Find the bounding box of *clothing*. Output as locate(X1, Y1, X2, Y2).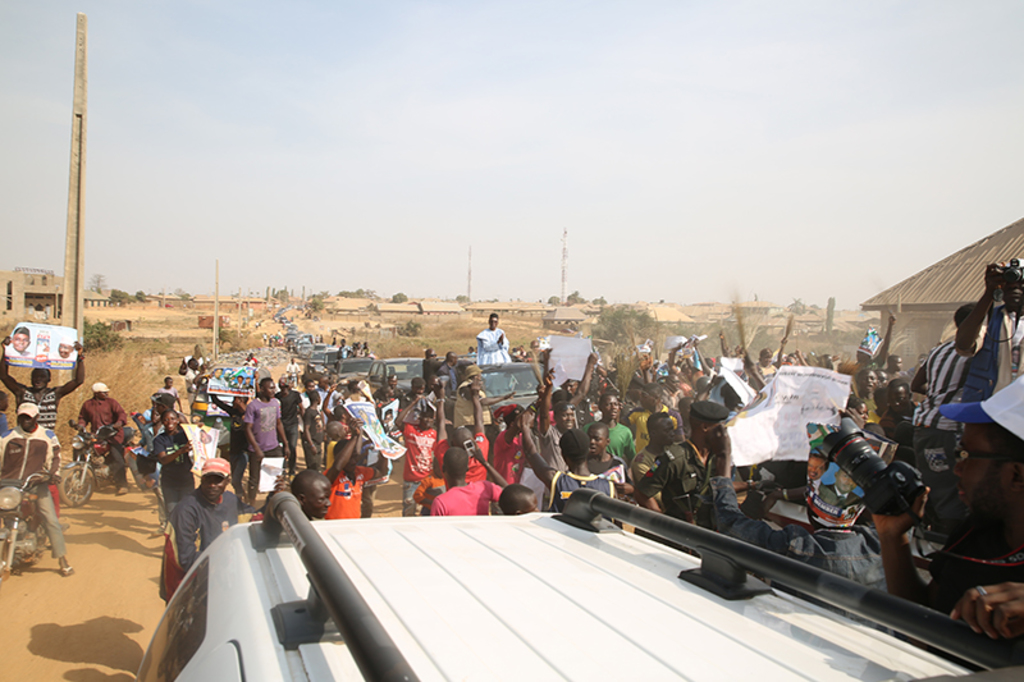
locate(81, 390, 127, 484).
